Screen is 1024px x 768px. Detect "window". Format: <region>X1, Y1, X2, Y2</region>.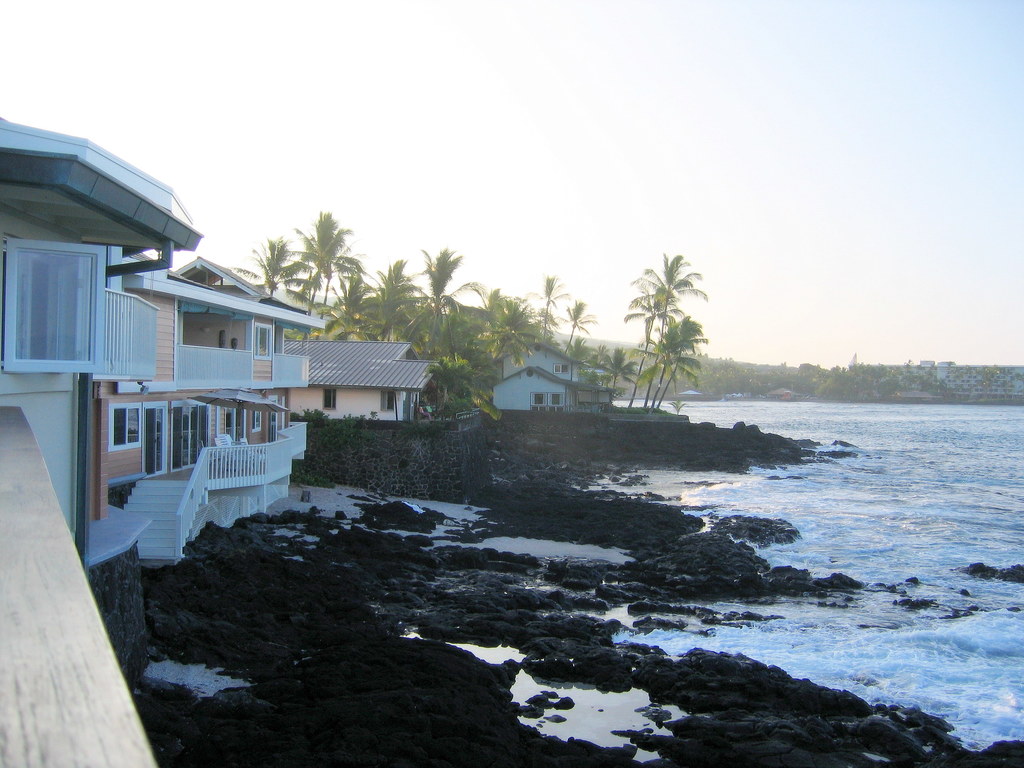
<region>532, 392, 545, 412</region>.
